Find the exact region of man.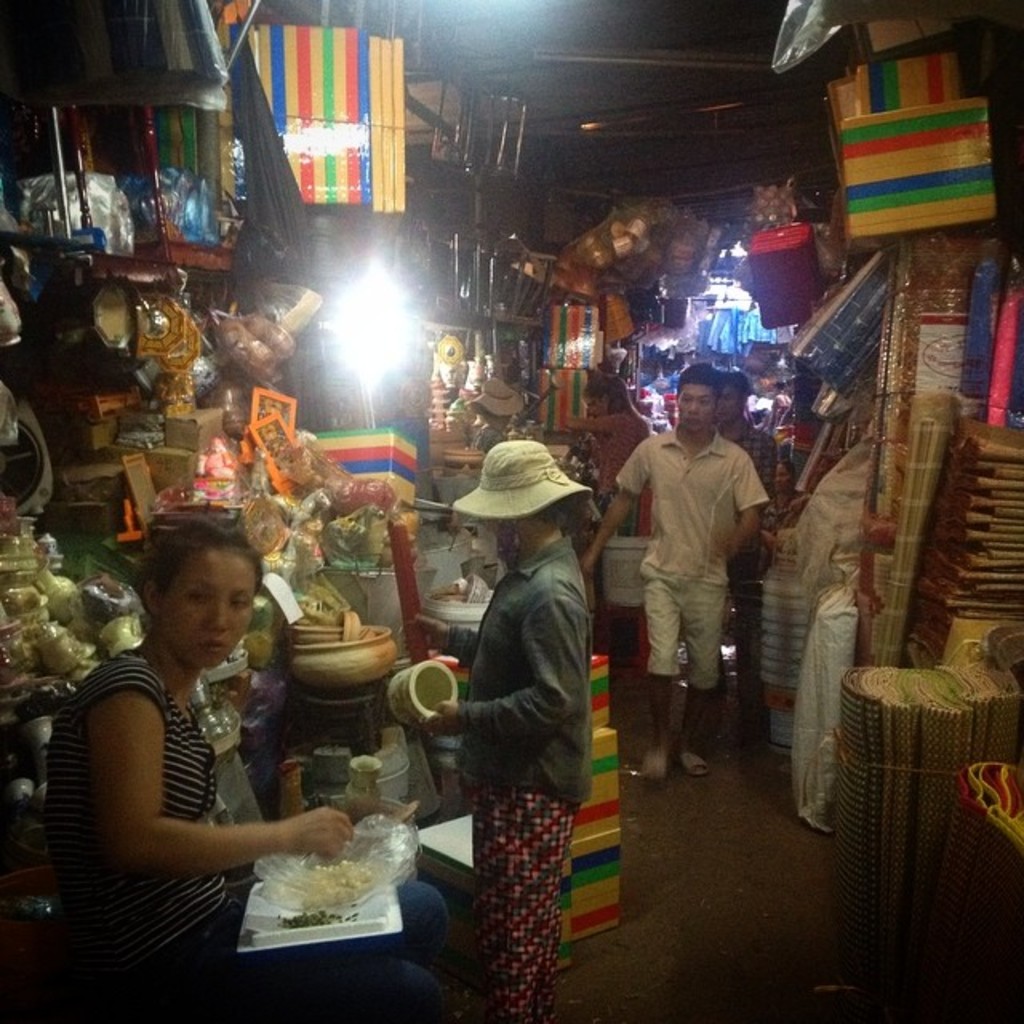
Exact region: region(702, 368, 774, 739).
